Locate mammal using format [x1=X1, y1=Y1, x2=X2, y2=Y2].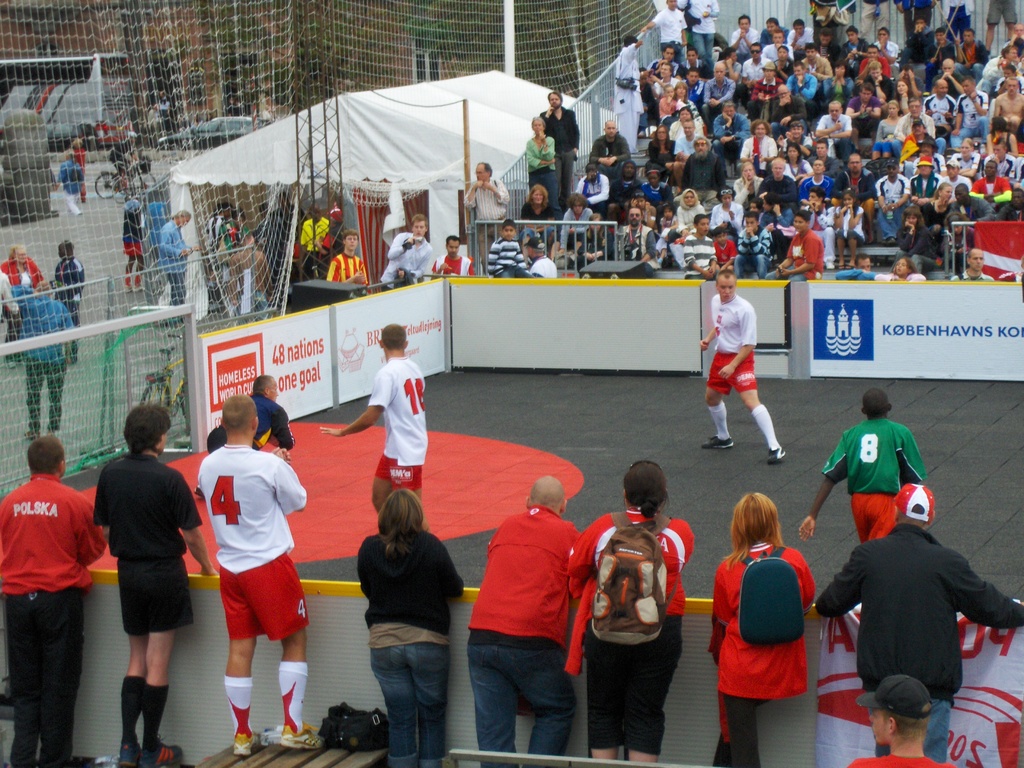
[x1=0, y1=435, x2=108, y2=767].
